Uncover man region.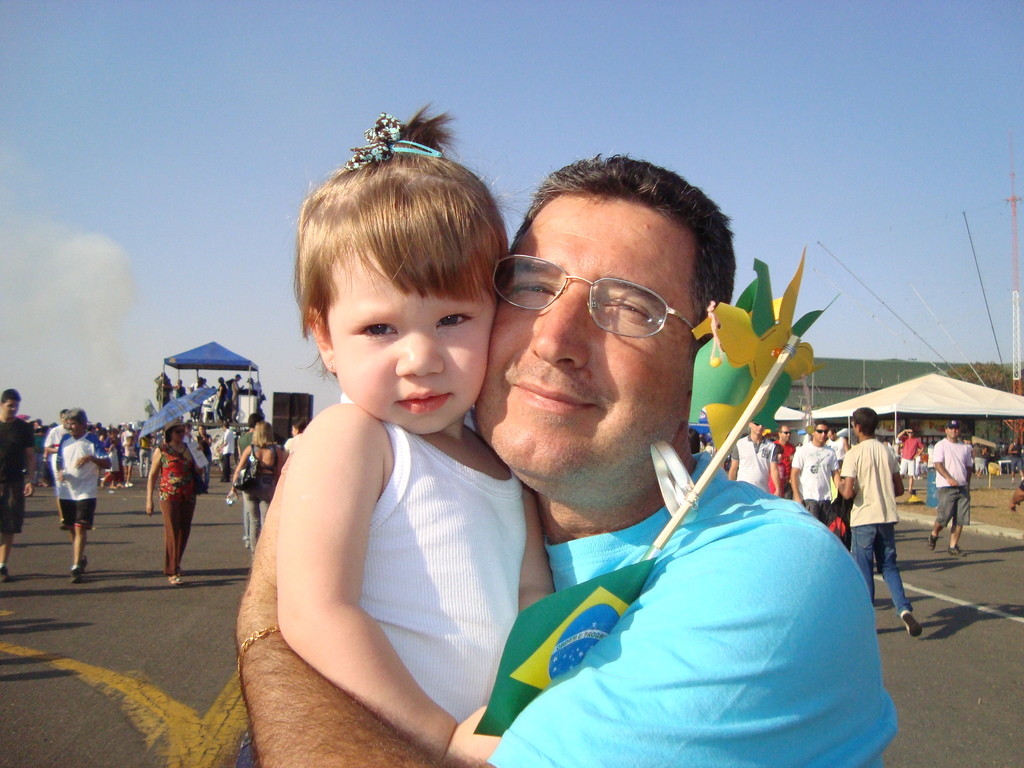
Uncovered: [left=245, top=373, right=268, bottom=416].
